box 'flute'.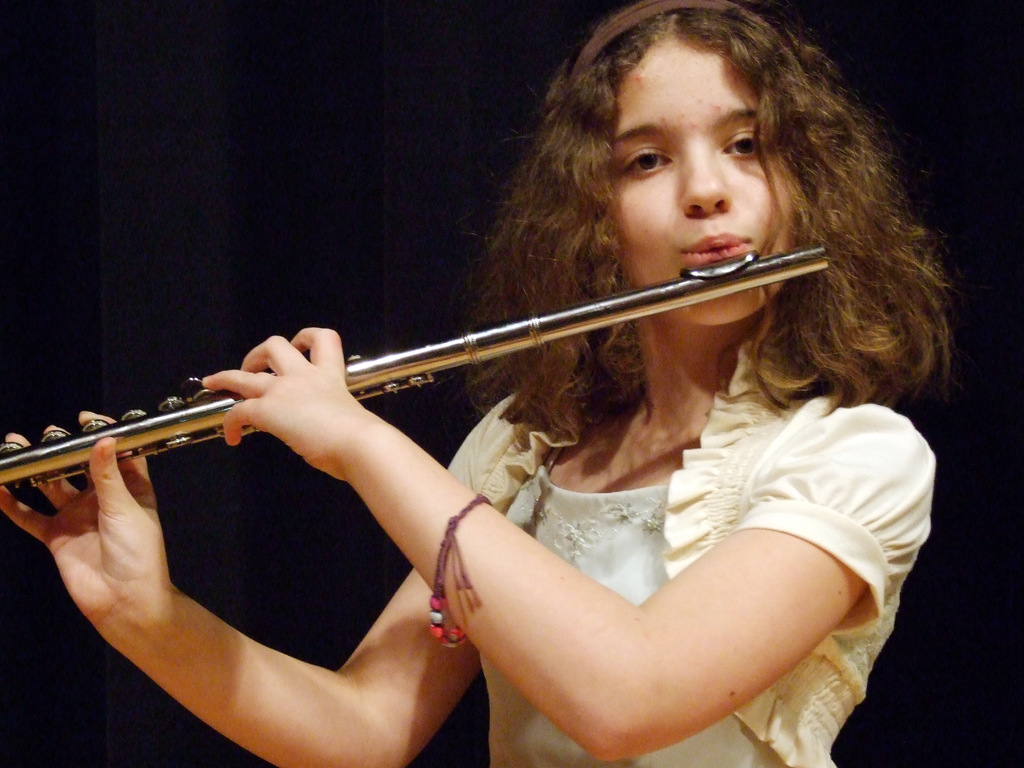
0:247:828:499.
